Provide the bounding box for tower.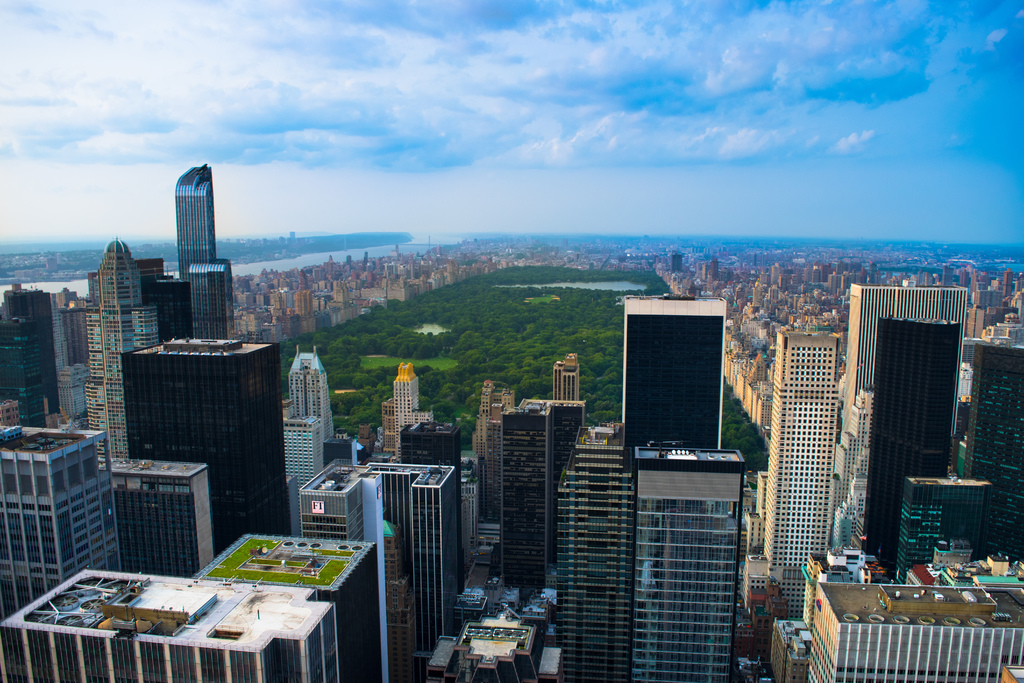
detection(0, 289, 58, 439).
